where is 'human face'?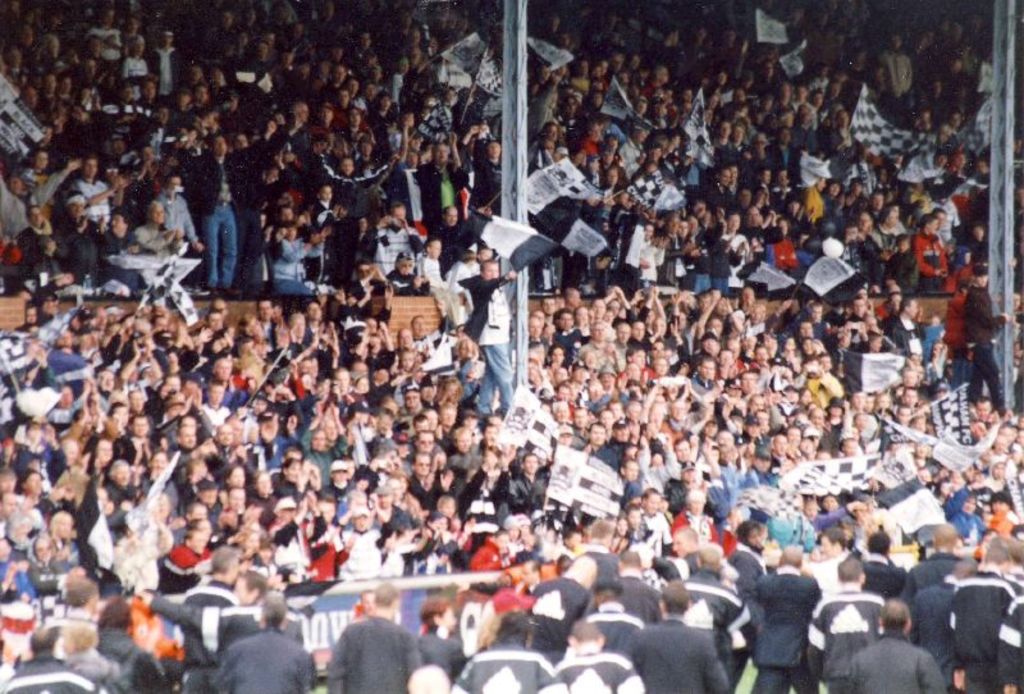
box(371, 68, 381, 83).
